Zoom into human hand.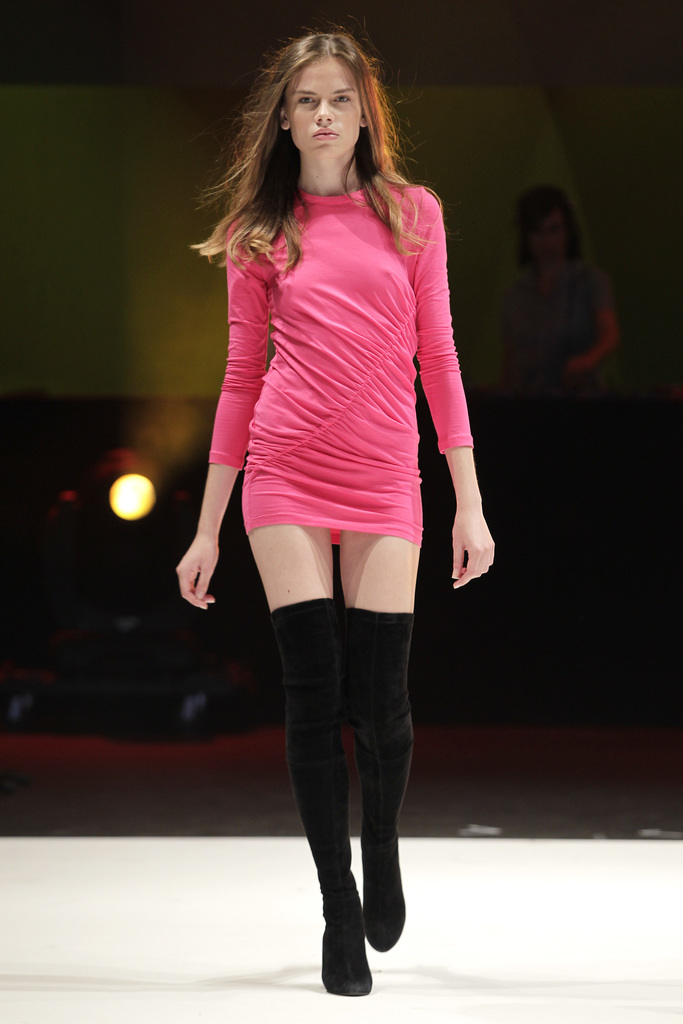
Zoom target: crop(167, 511, 218, 620).
